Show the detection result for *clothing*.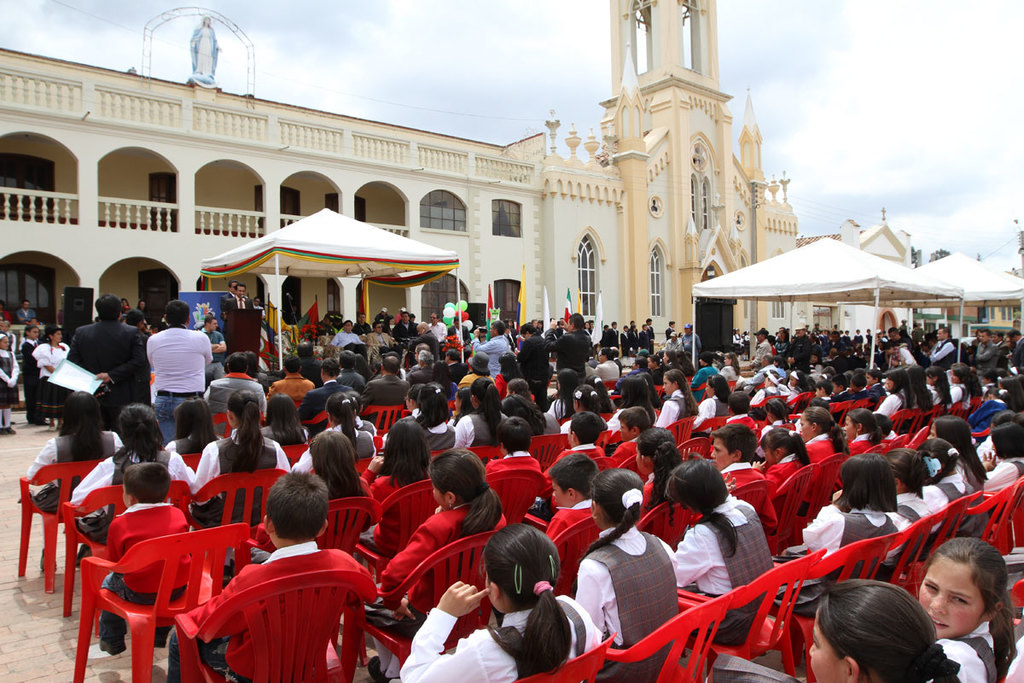
<box>649,386,705,431</box>.
